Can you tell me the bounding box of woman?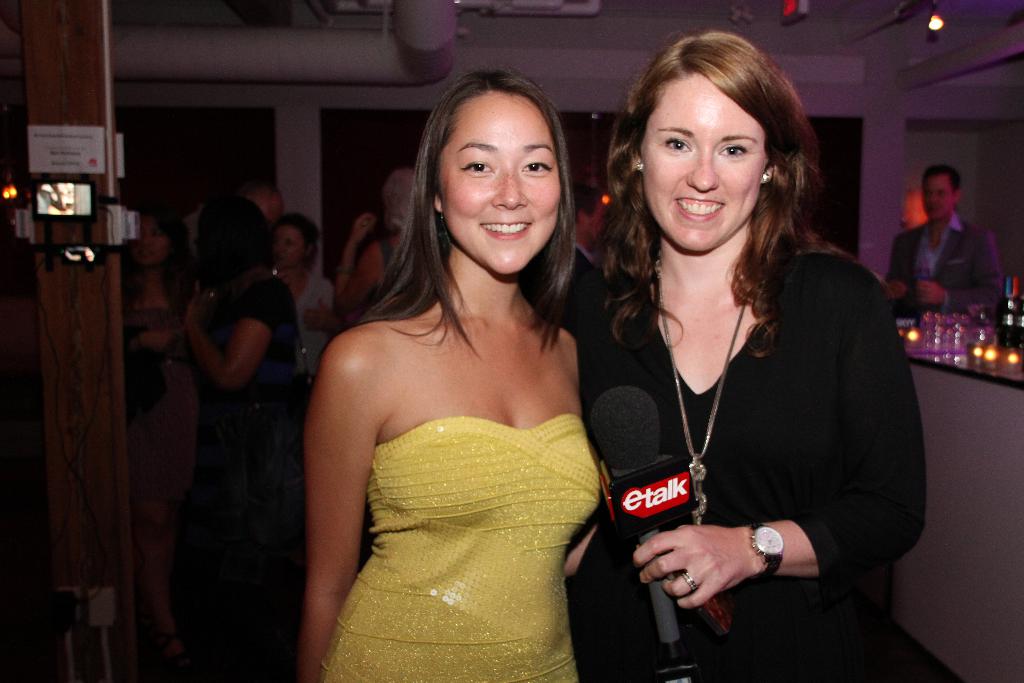
locate(570, 29, 925, 682).
